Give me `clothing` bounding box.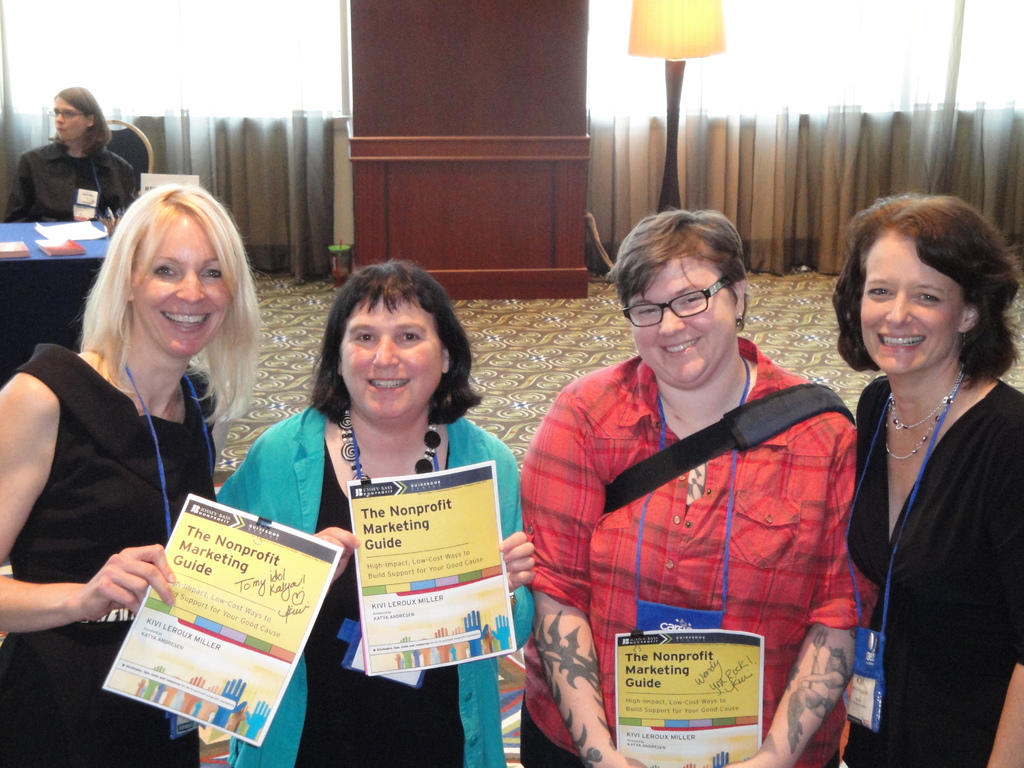
[x1=845, y1=381, x2=1023, y2=767].
